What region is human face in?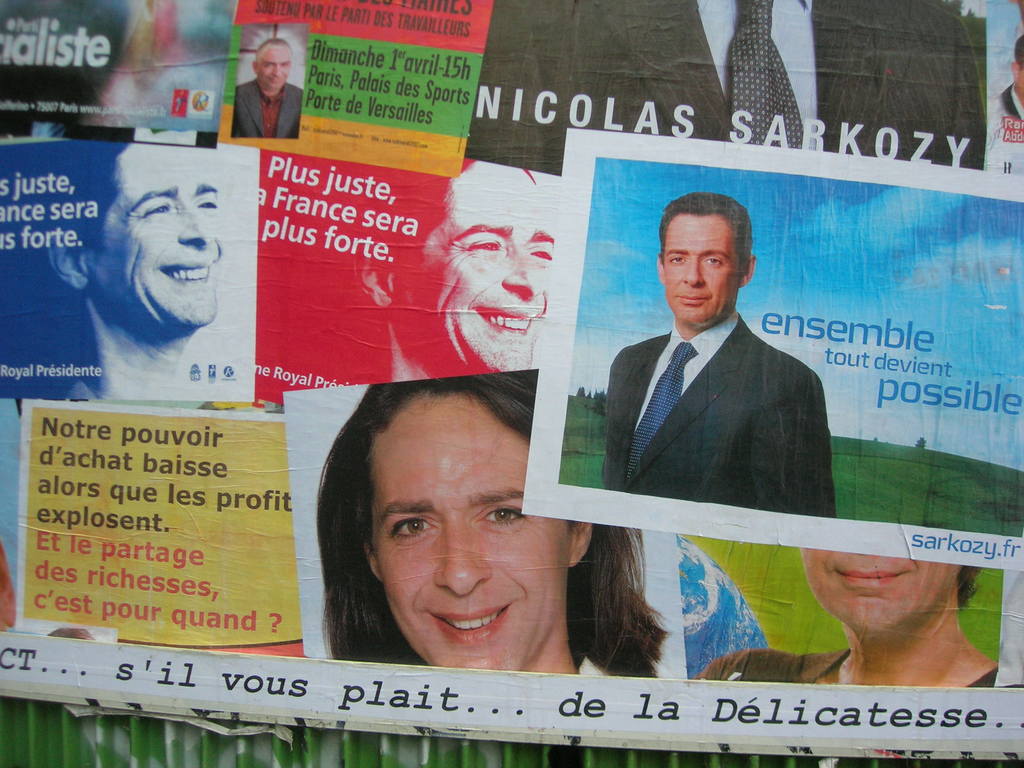
bbox=(665, 214, 739, 327).
